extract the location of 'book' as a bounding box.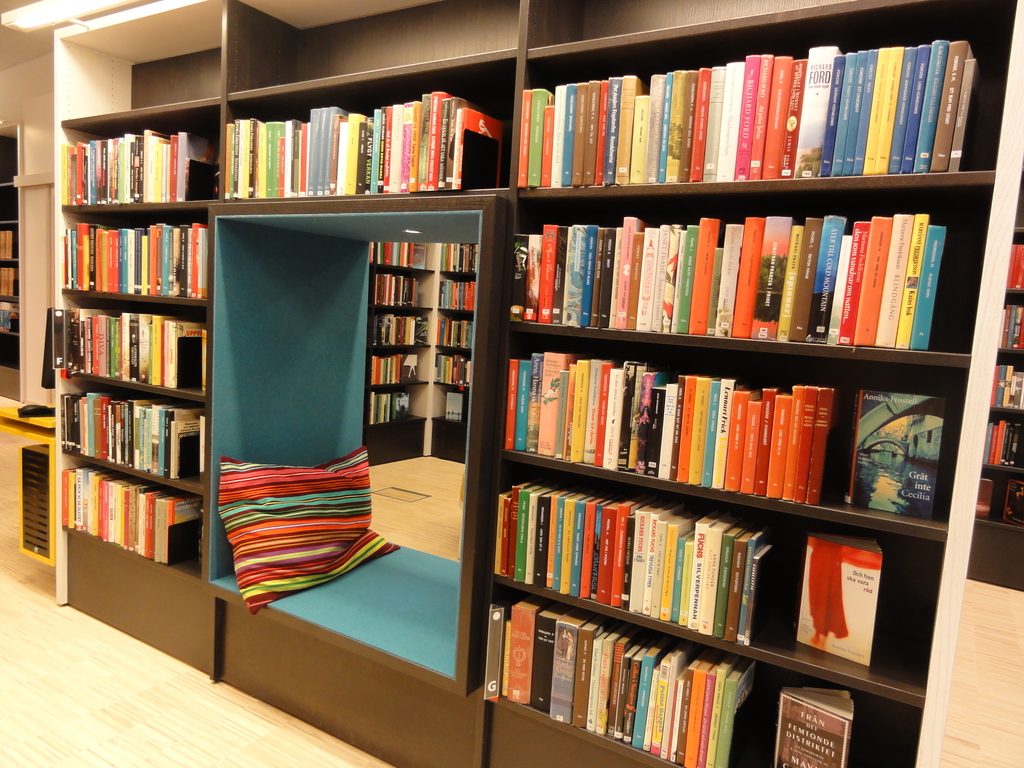
crop(0, 225, 12, 262).
